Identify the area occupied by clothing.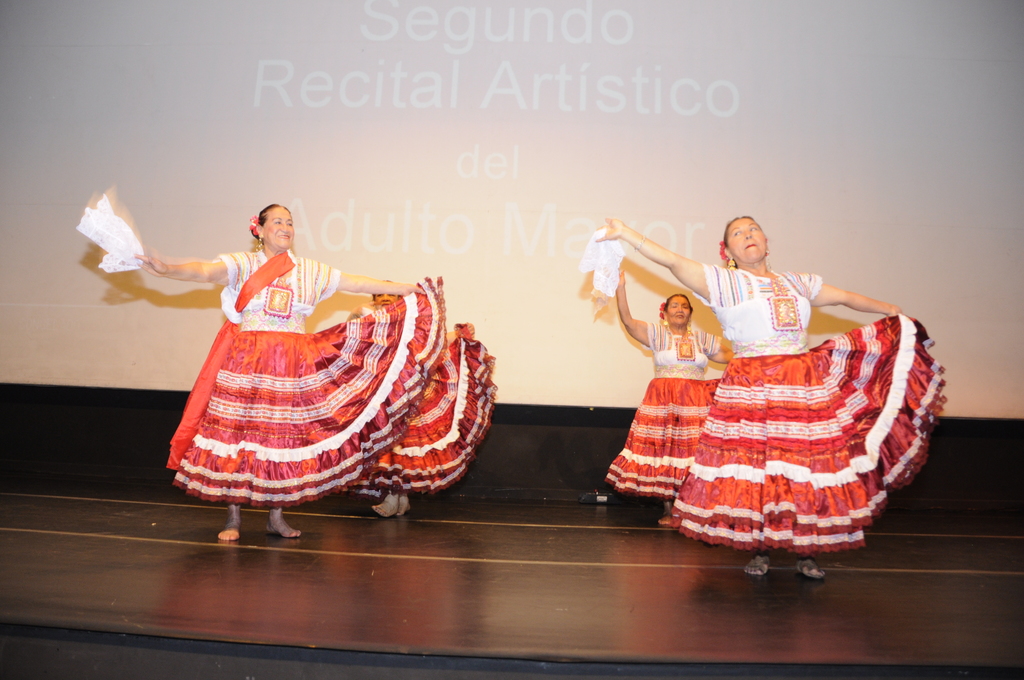
Area: [162,248,442,504].
